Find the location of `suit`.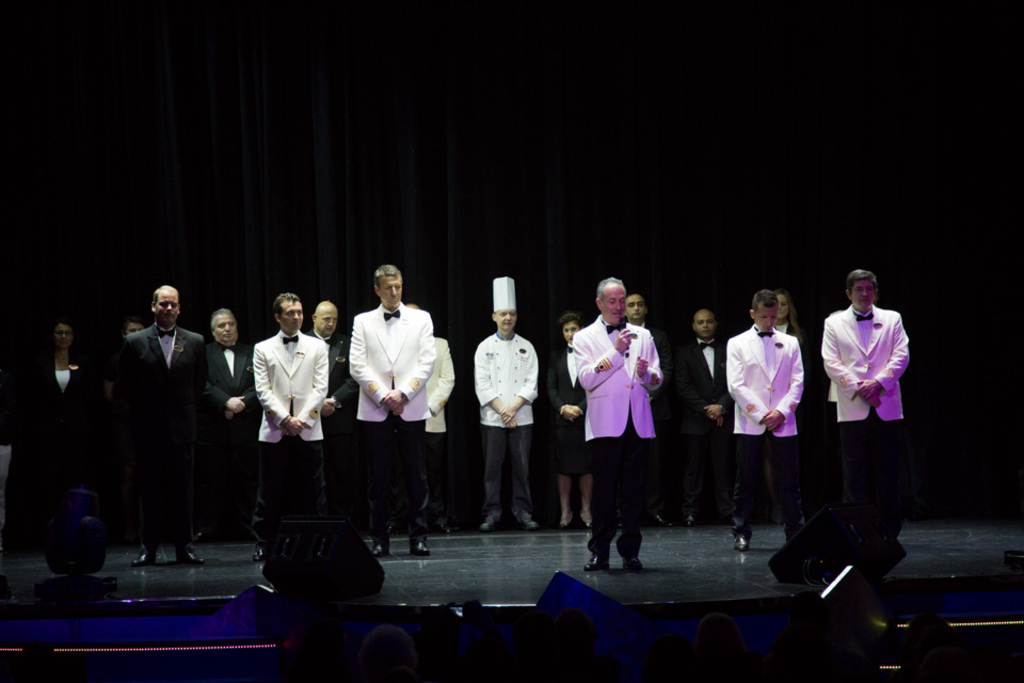
Location: detection(306, 327, 361, 423).
